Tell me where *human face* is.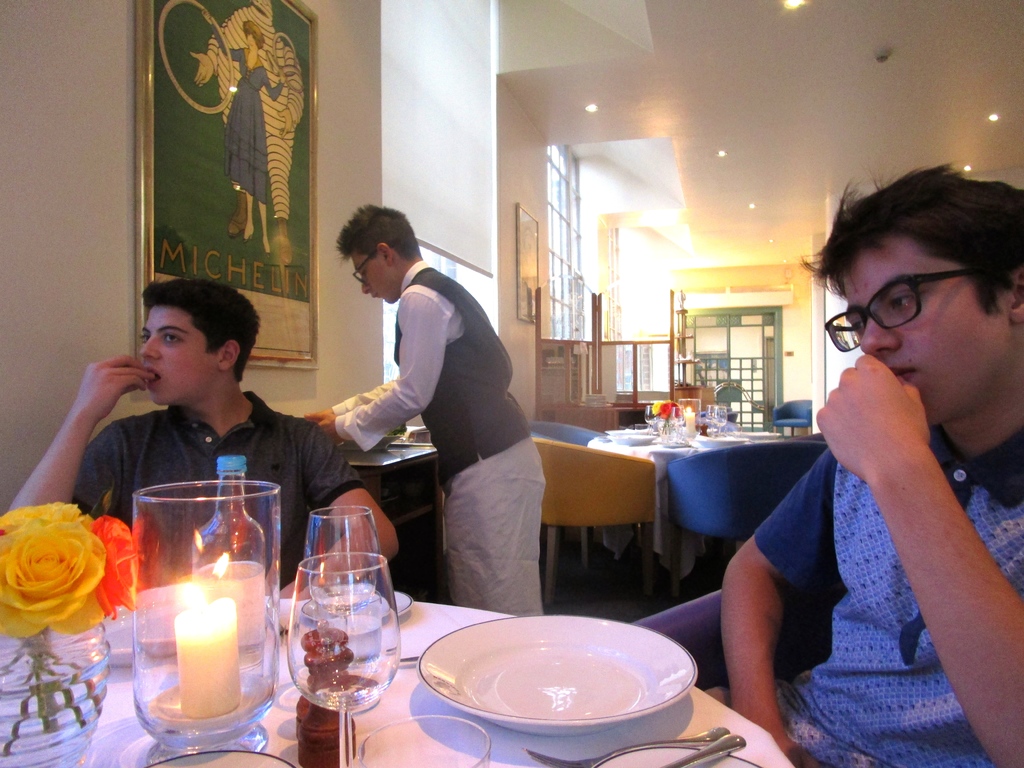
*human face* is at locate(136, 300, 209, 404).
